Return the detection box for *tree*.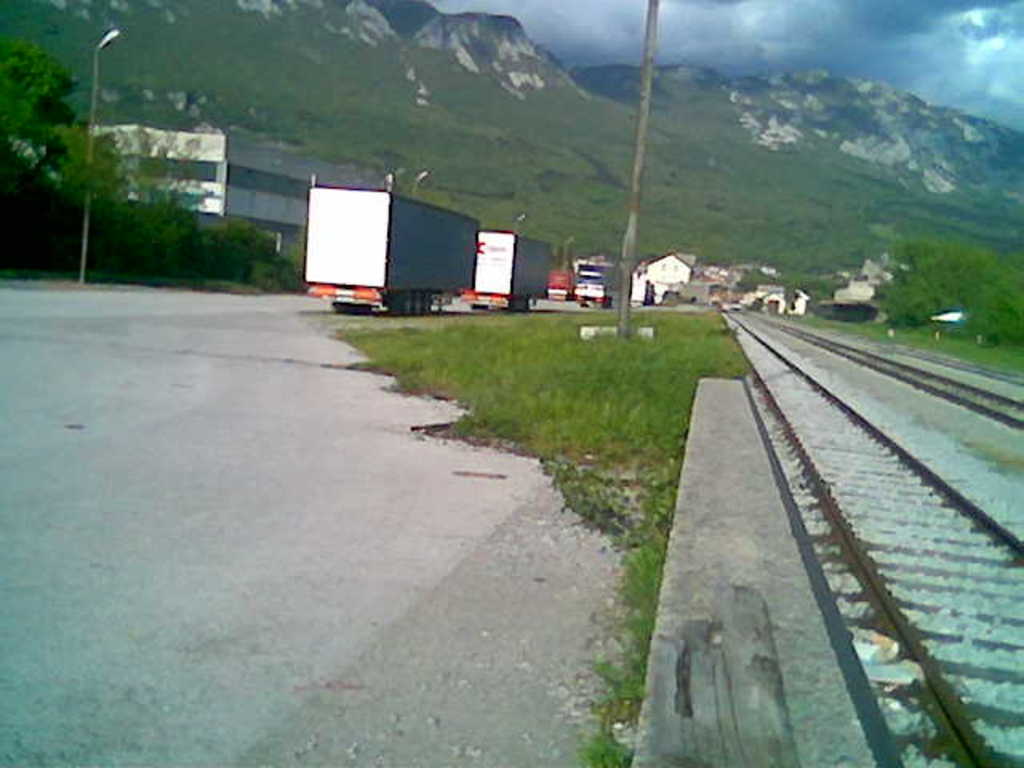
2/26/88/226.
